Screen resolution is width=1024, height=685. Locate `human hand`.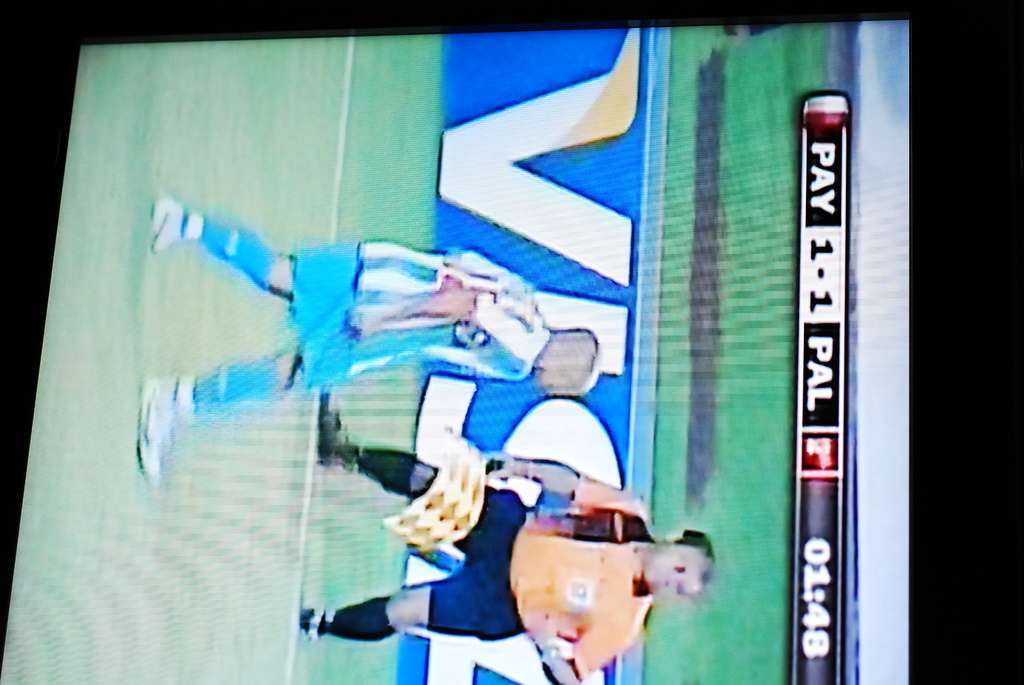
[484,453,514,482].
